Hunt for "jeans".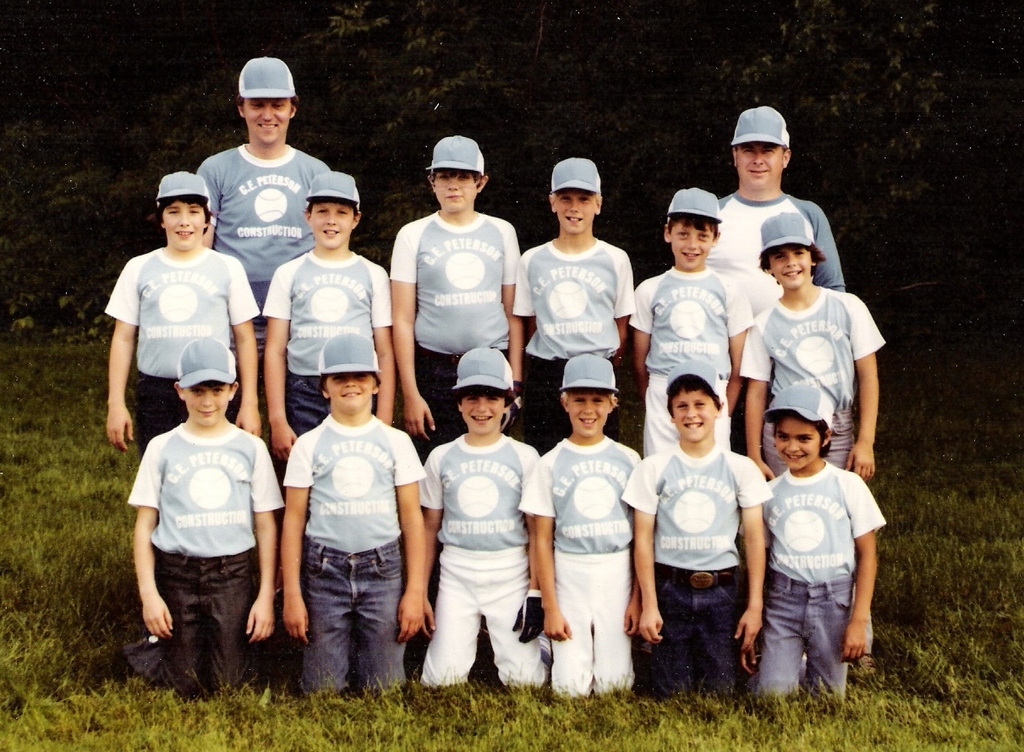
Hunted down at x1=290, y1=370, x2=329, y2=433.
